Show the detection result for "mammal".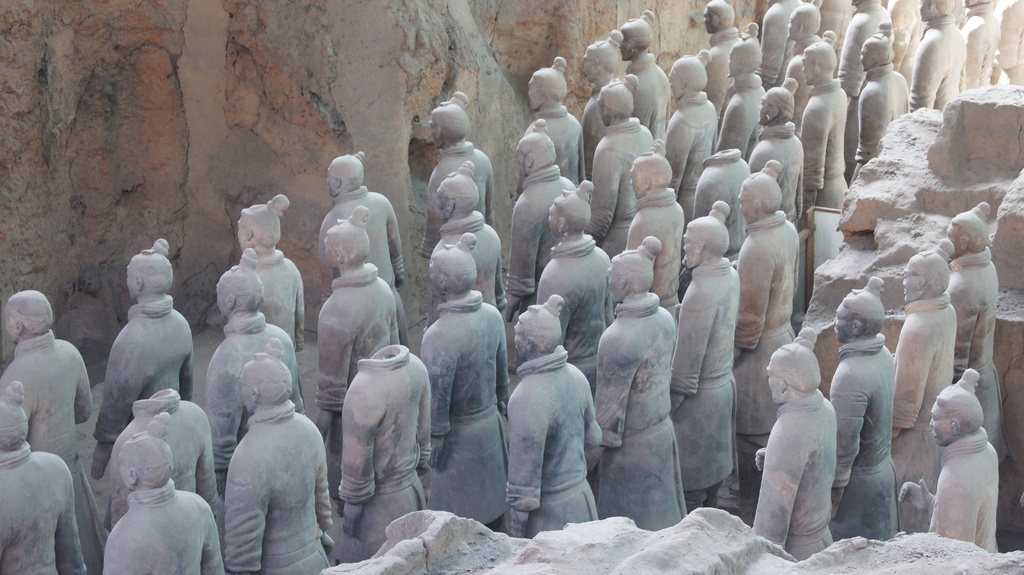
region(97, 426, 225, 574).
